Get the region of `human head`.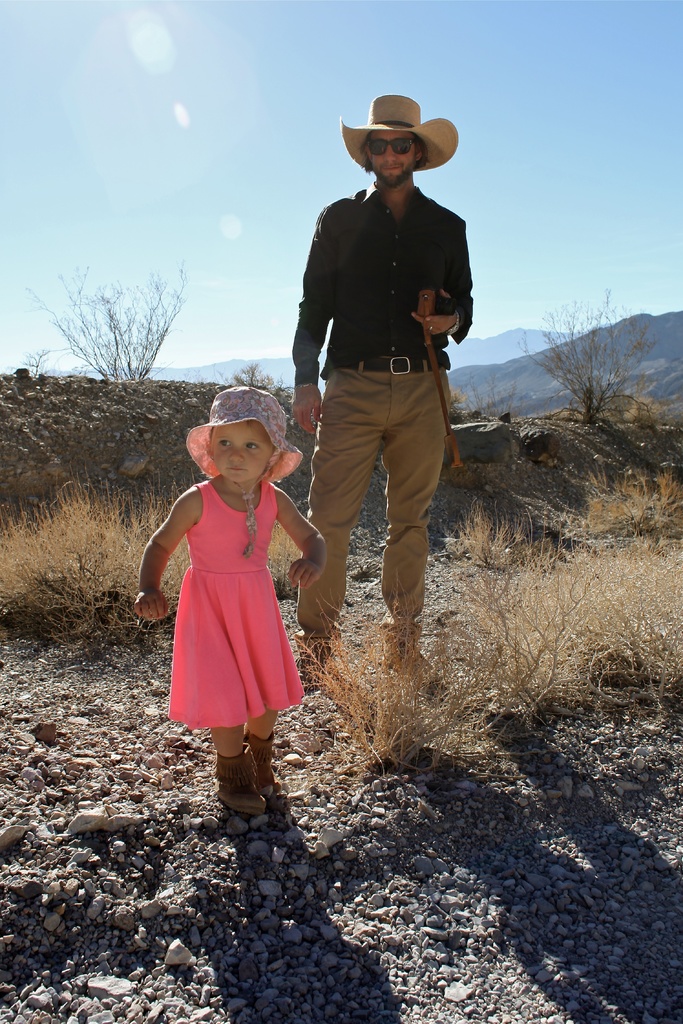
{"x1": 183, "y1": 383, "x2": 302, "y2": 483}.
